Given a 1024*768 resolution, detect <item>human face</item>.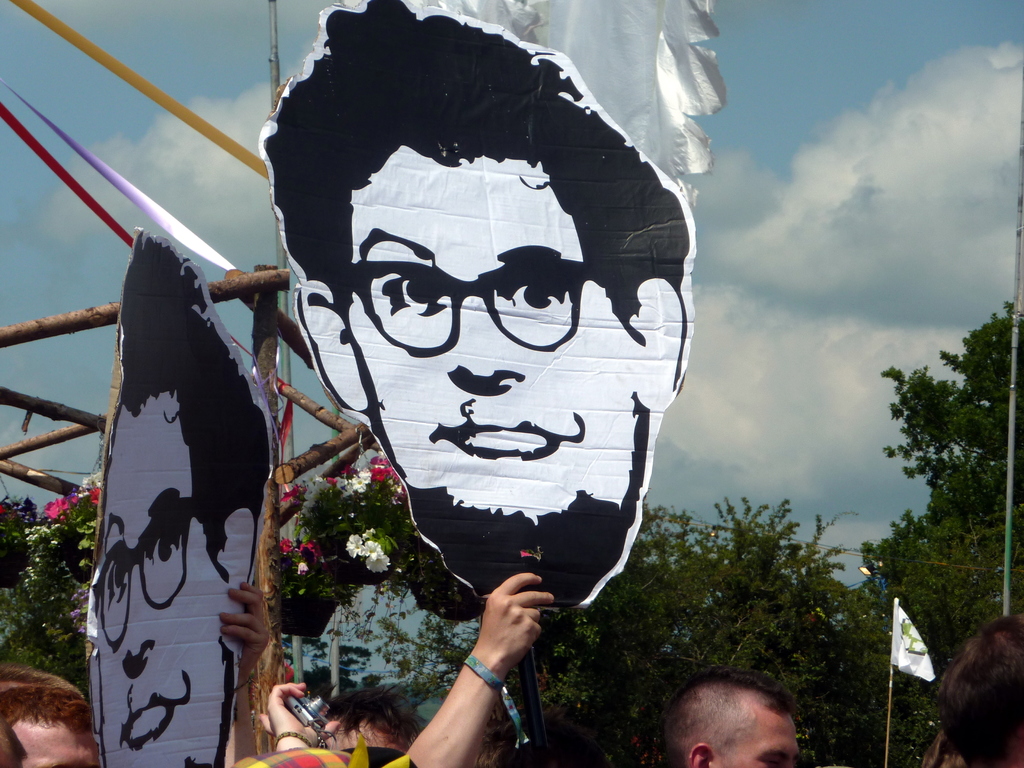
left=8, top=723, right=103, bottom=767.
